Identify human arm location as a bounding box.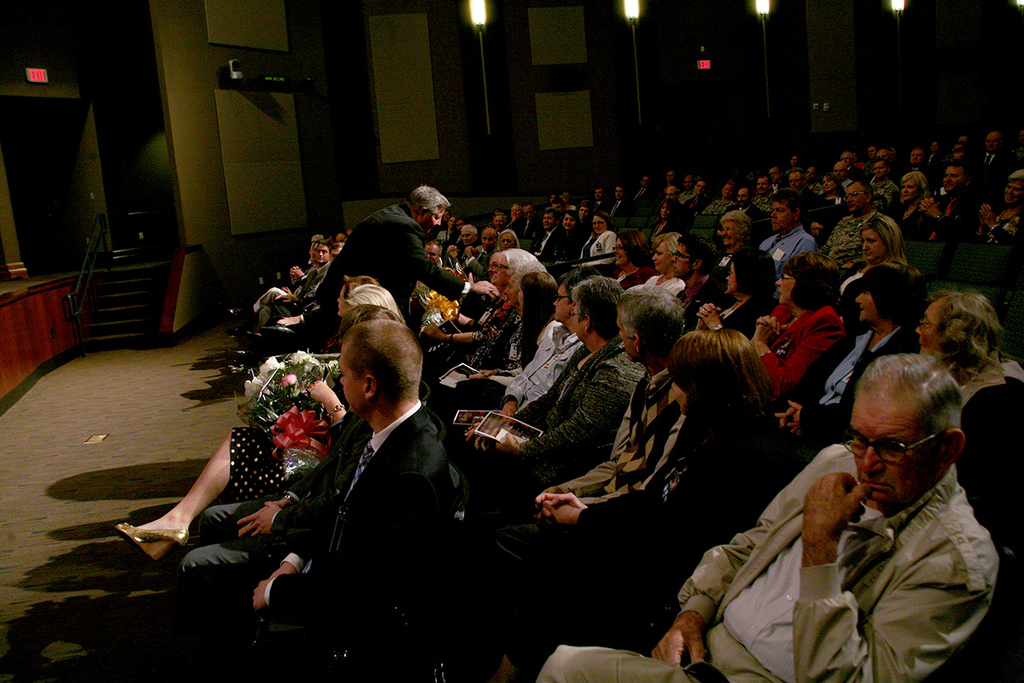
box(284, 264, 300, 276).
